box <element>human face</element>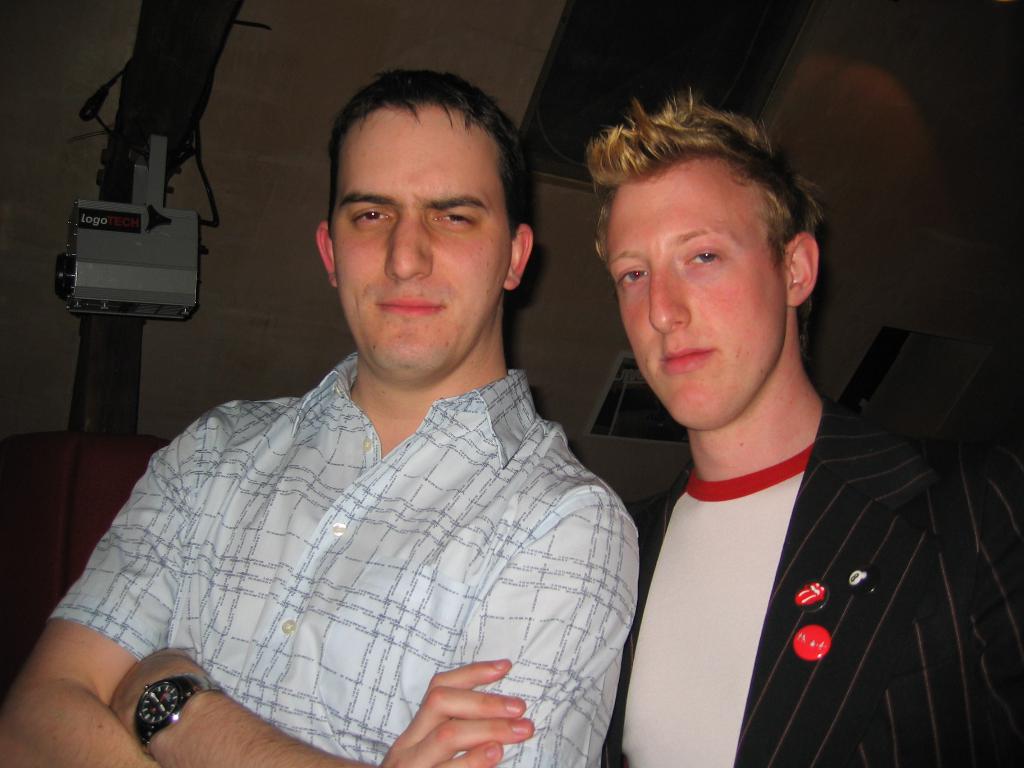
(x1=328, y1=108, x2=507, y2=387)
